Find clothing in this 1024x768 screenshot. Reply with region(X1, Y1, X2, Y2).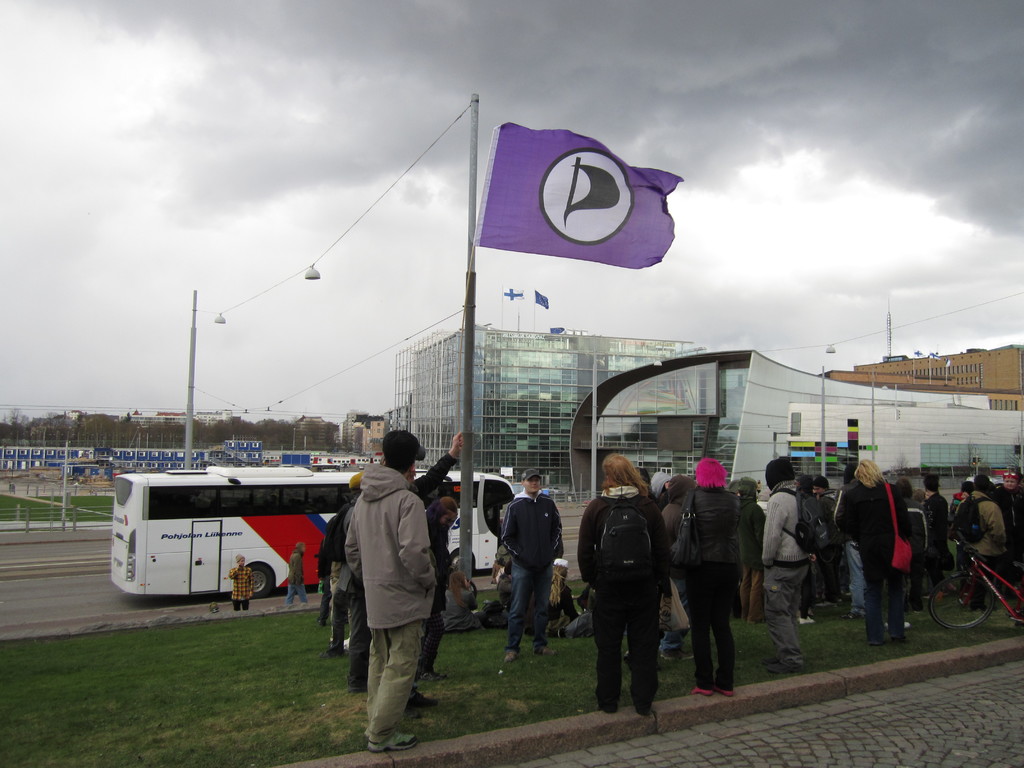
region(502, 495, 564, 643).
